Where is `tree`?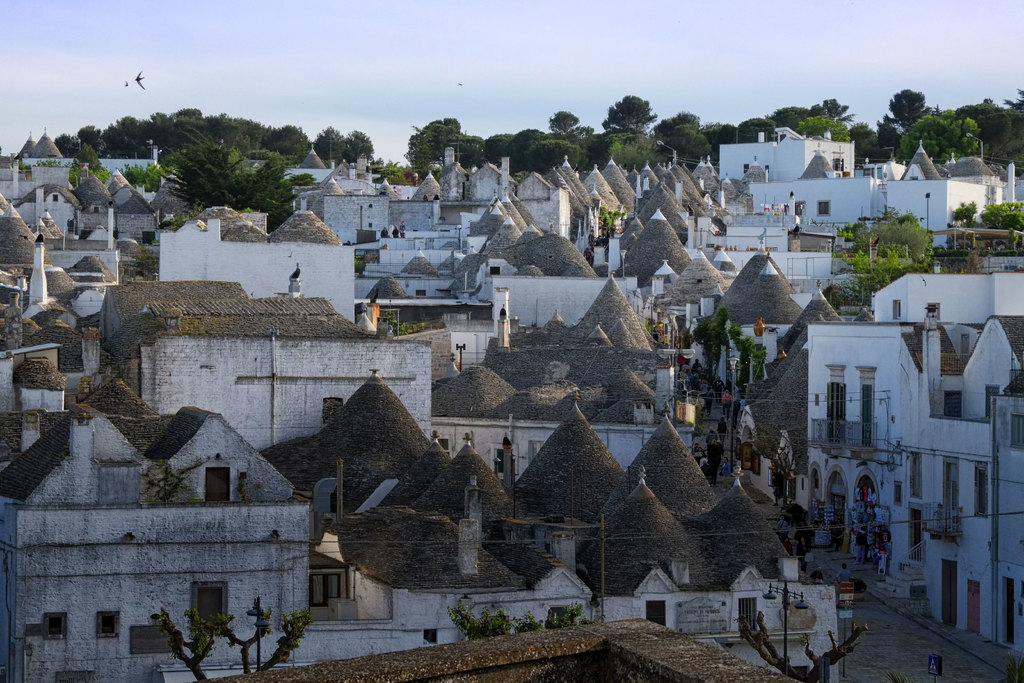
x1=154, y1=595, x2=315, y2=682.
